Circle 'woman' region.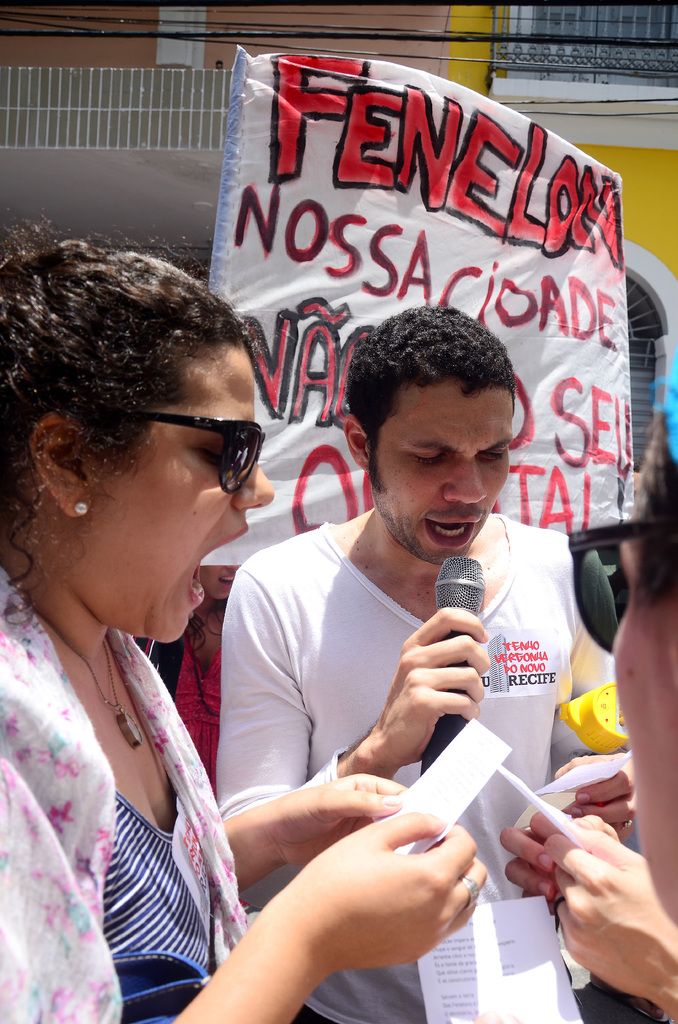
Region: l=574, t=348, r=677, b=940.
